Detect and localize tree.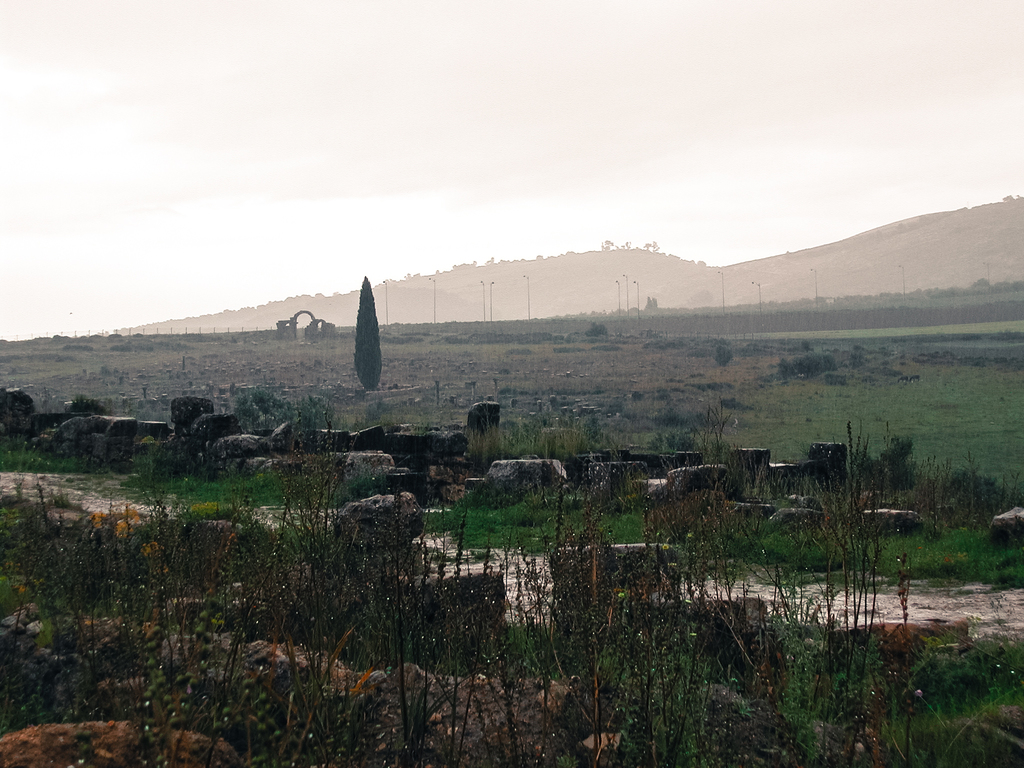
Localized at 614,307,623,316.
